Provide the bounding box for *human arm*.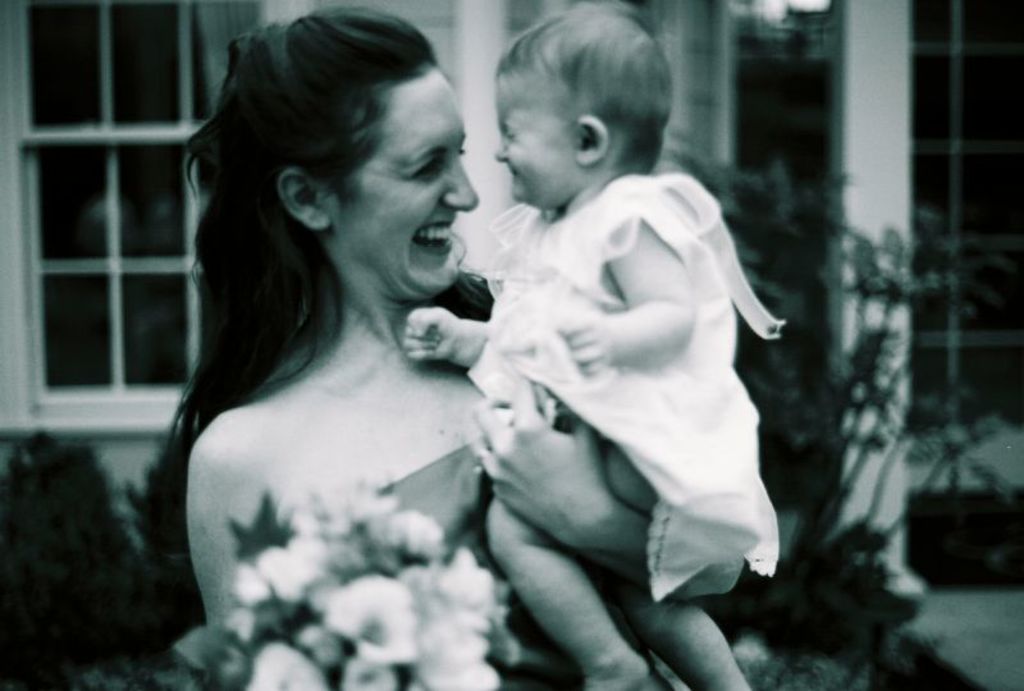
Rect(401, 303, 492, 371).
